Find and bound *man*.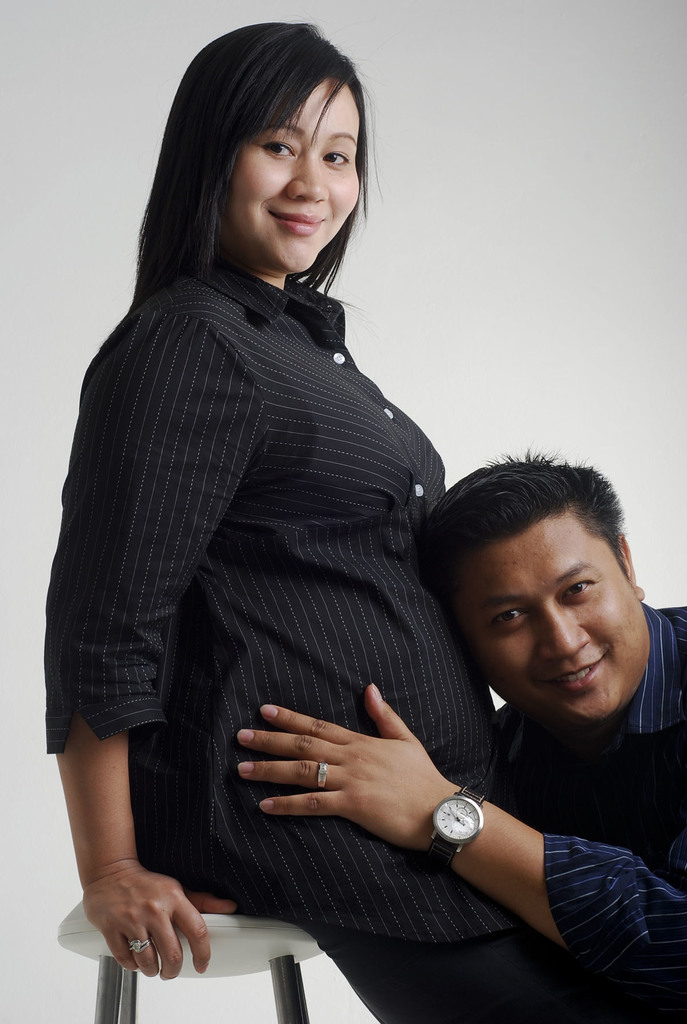
Bound: (240,450,686,1018).
